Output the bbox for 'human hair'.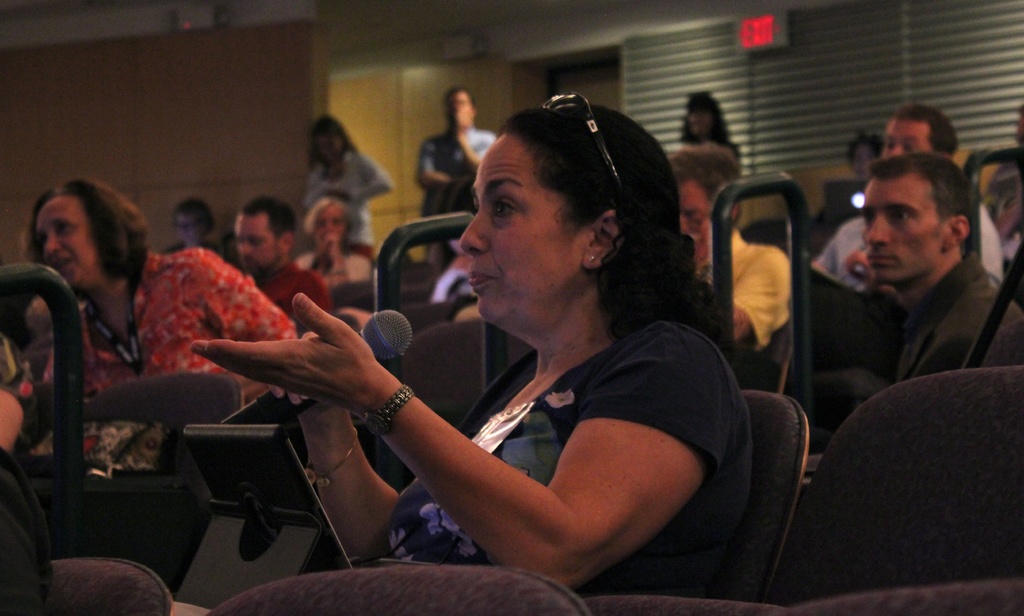
detection(236, 193, 296, 241).
